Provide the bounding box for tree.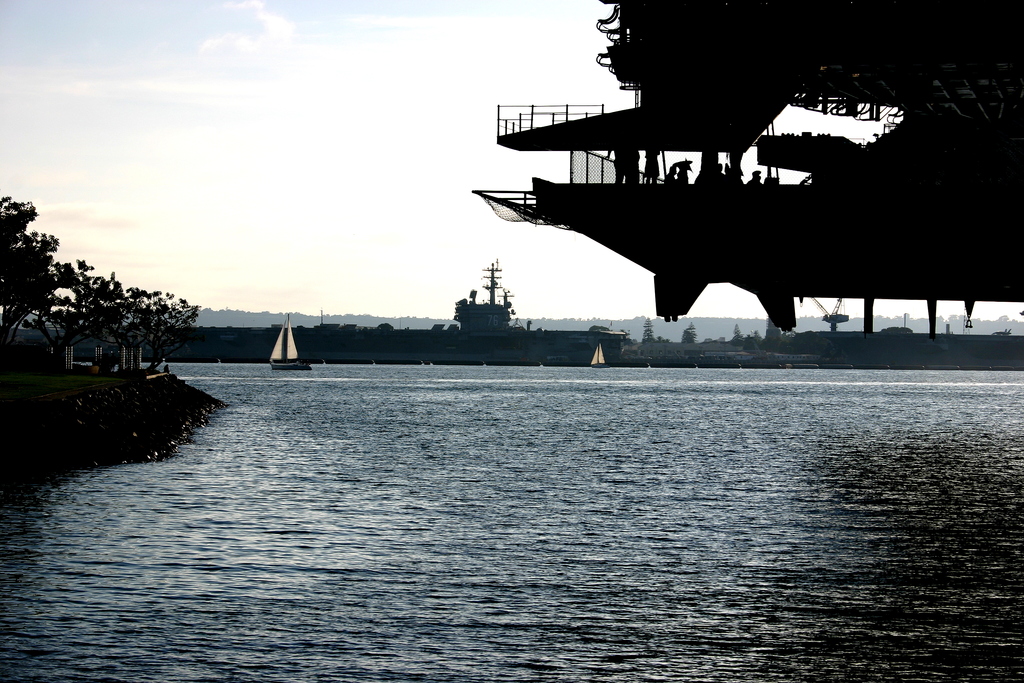
box=[108, 283, 199, 370].
